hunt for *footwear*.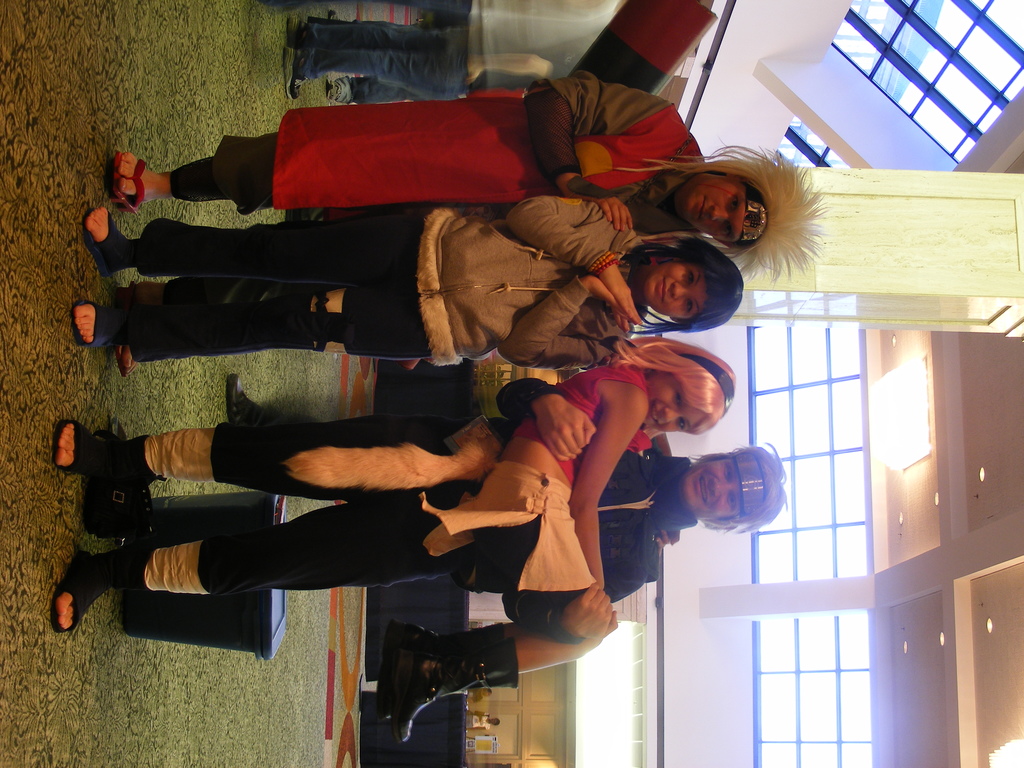
Hunted down at [230, 375, 260, 424].
